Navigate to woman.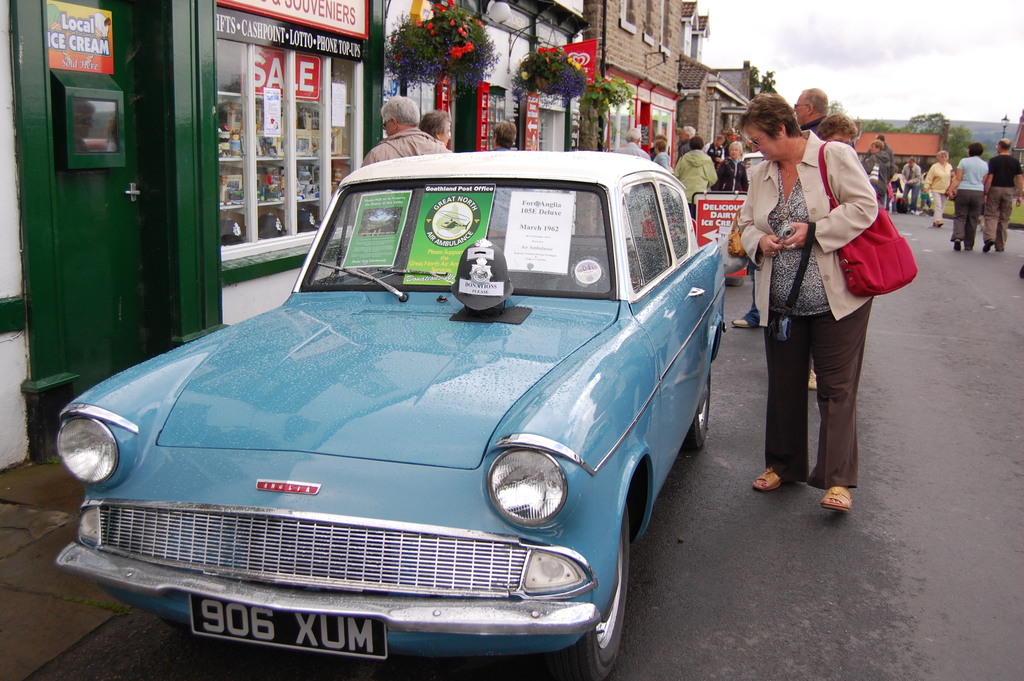
Navigation target: bbox=[744, 106, 901, 536].
